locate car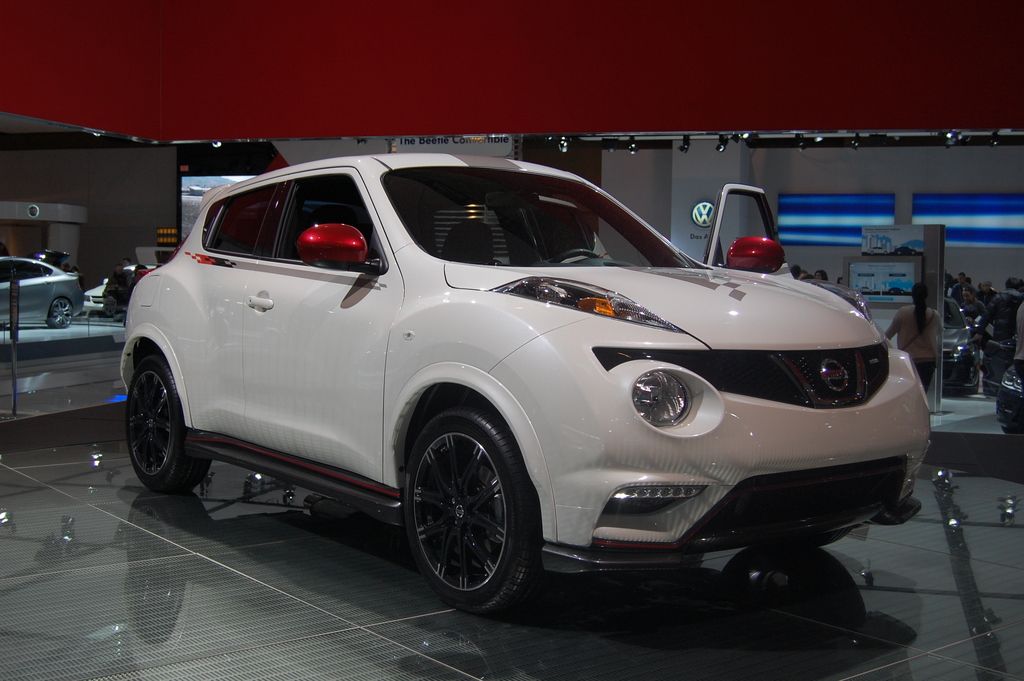
(980,335,1023,434)
